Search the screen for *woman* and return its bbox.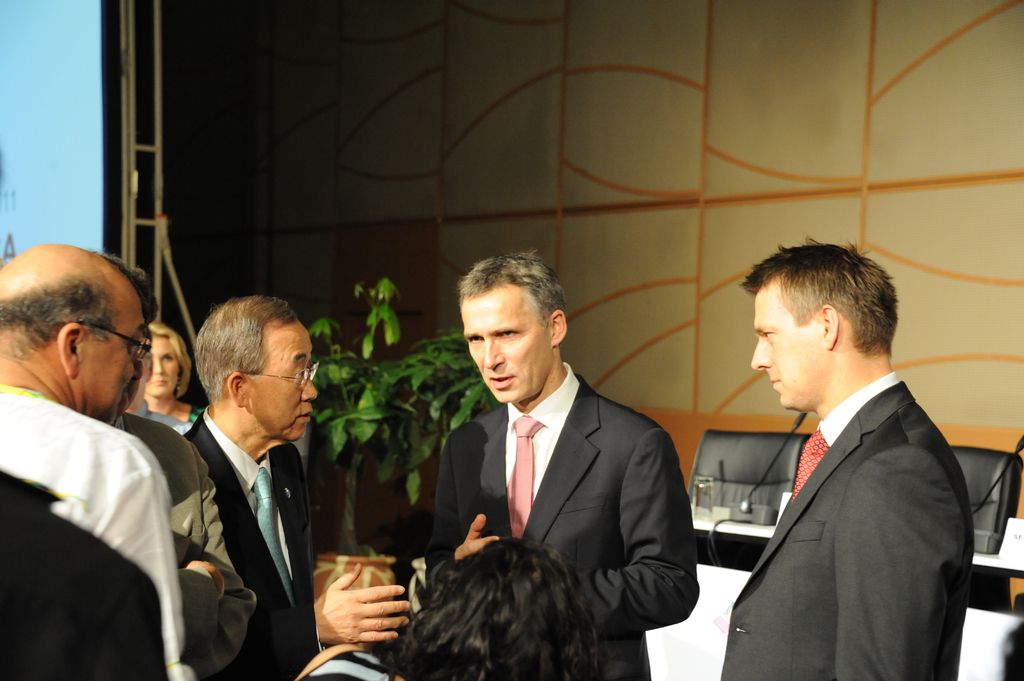
Found: left=302, top=538, right=601, bottom=680.
